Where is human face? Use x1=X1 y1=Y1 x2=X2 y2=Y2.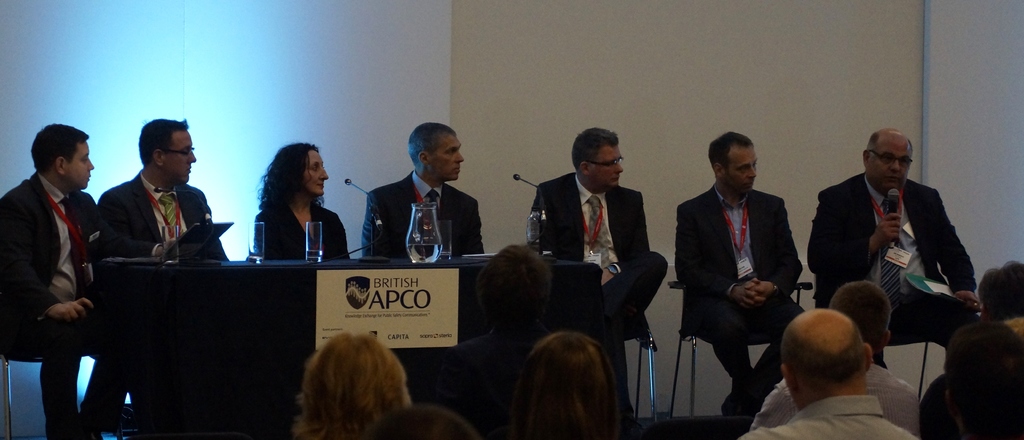
x1=69 y1=141 x2=93 y2=186.
